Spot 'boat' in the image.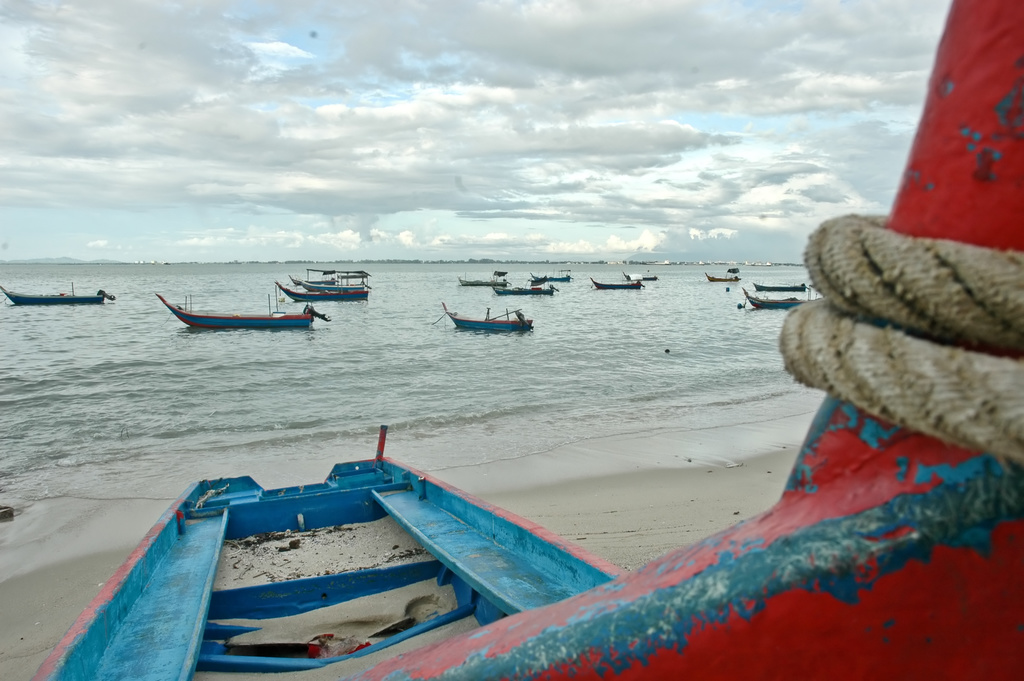
'boat' found at crop(458, 272, 508, 288).
